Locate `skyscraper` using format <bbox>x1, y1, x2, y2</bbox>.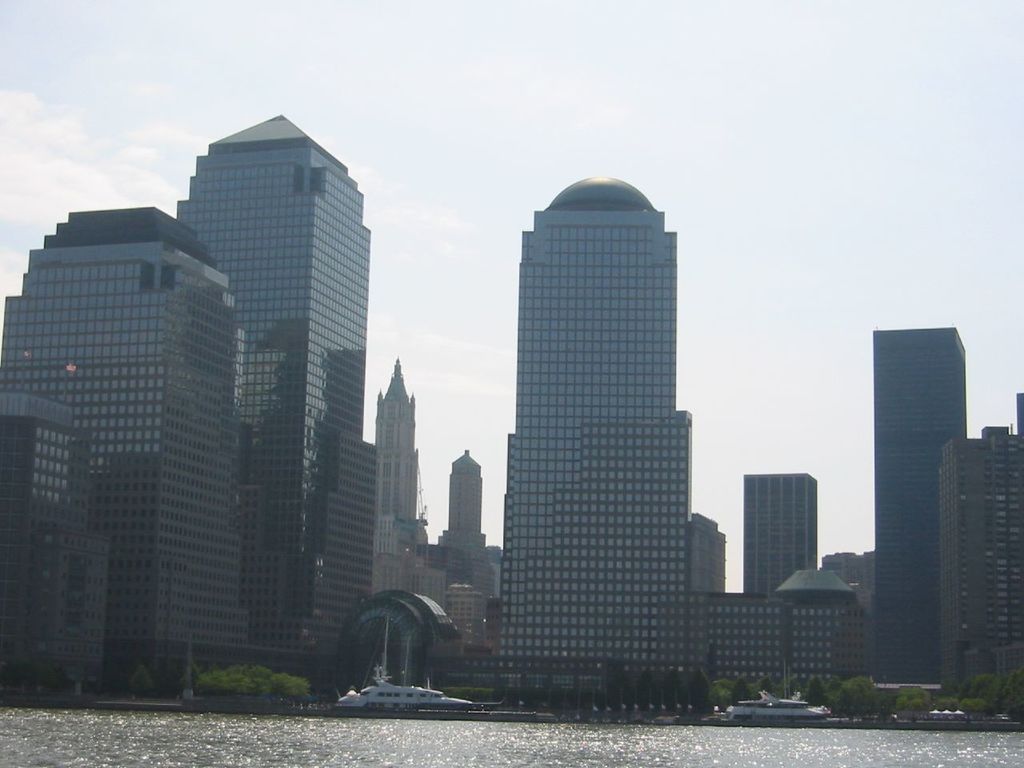
<bbox>743, 474, 832, 594</bbox>.
